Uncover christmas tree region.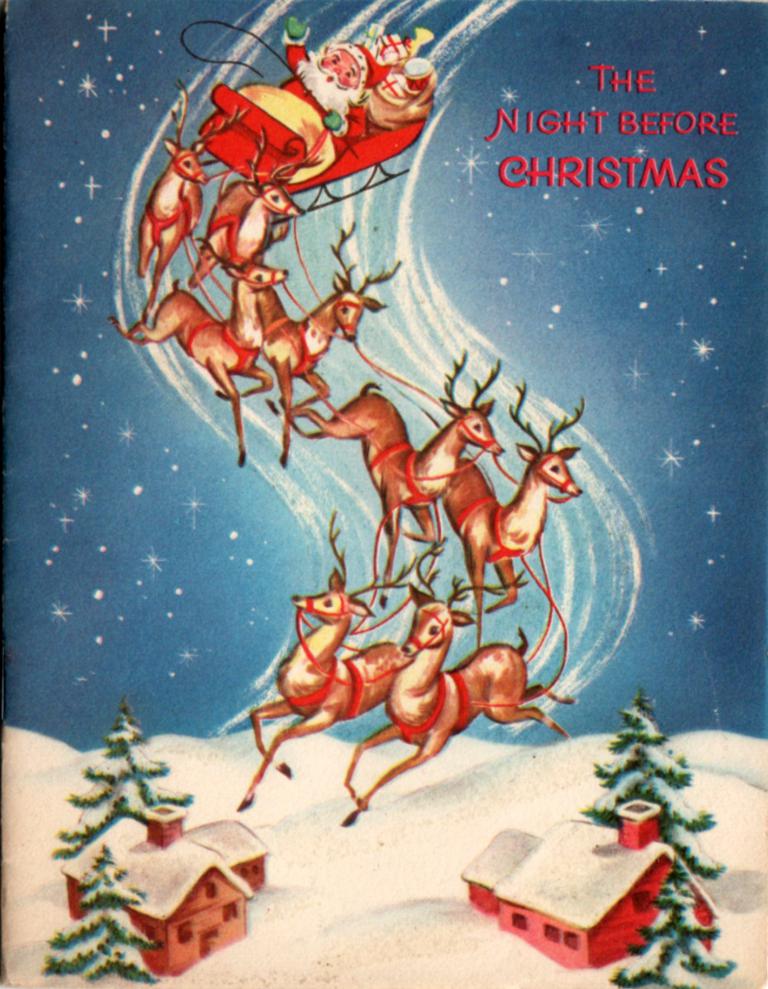
Uncovered: select_region(56, 708, 192, 862).
